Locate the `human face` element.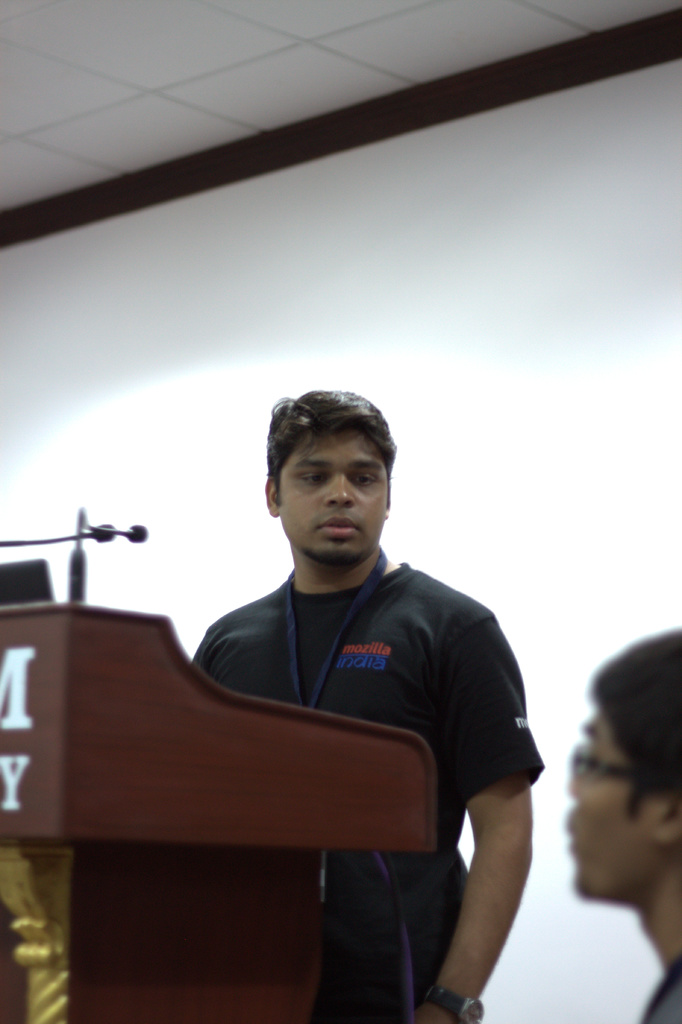
Element bbox: (x1=277, y1=430, x2=386, y2=557).
